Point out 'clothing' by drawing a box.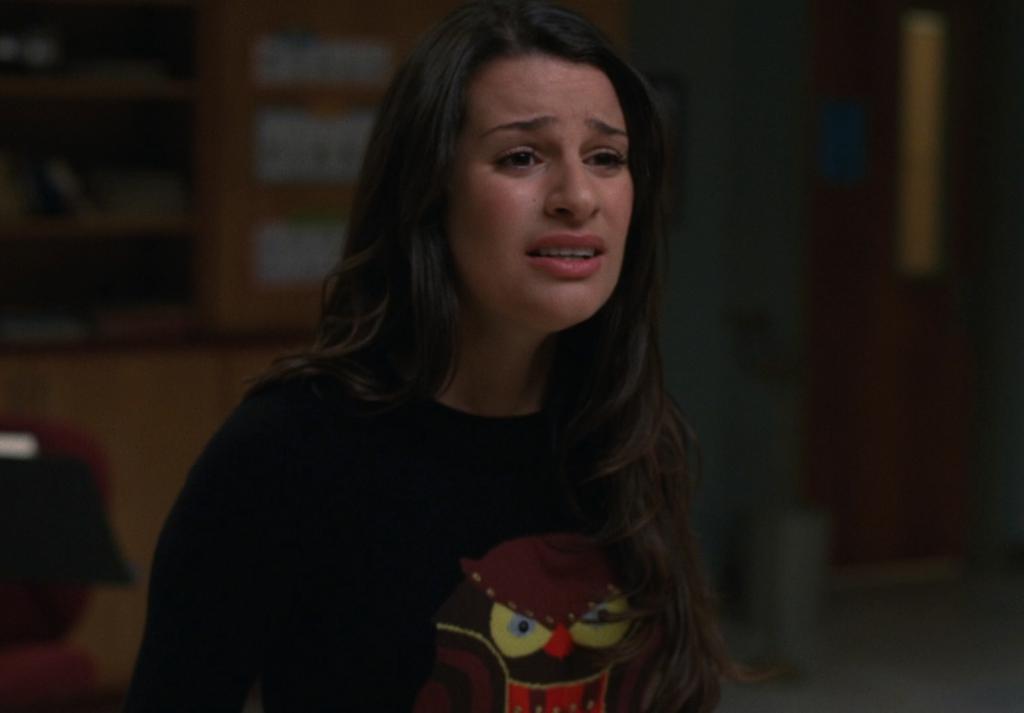
x1=128 y1=277 x2=734 y2=694.
